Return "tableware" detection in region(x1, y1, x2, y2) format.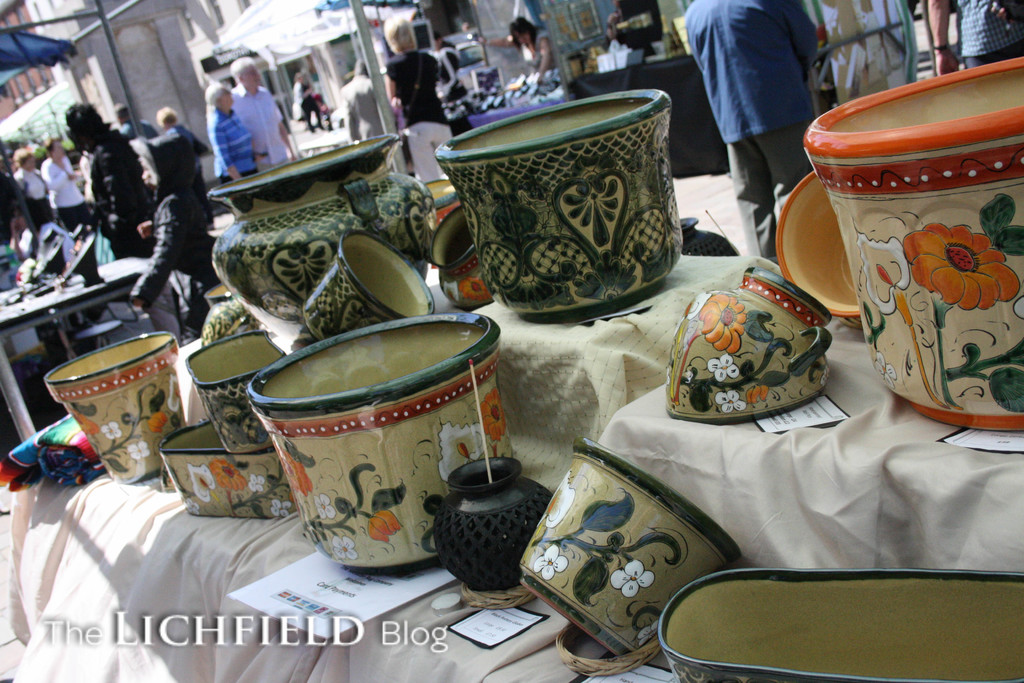
region(45, 329, 188, 484).
